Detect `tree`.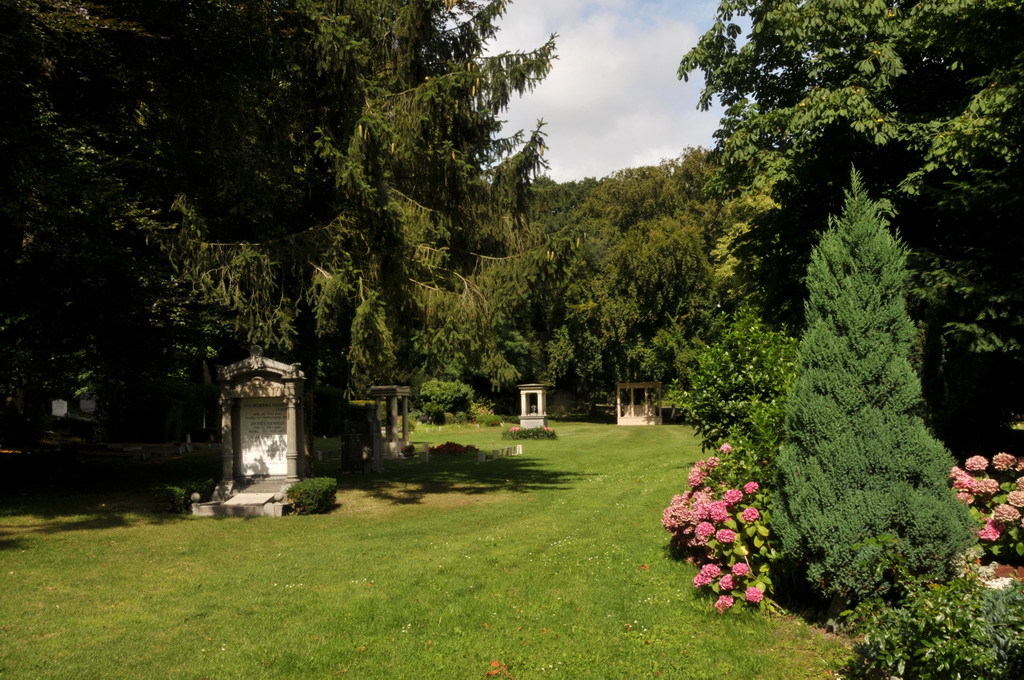
Detected at box(766, 159, 984, 599).
